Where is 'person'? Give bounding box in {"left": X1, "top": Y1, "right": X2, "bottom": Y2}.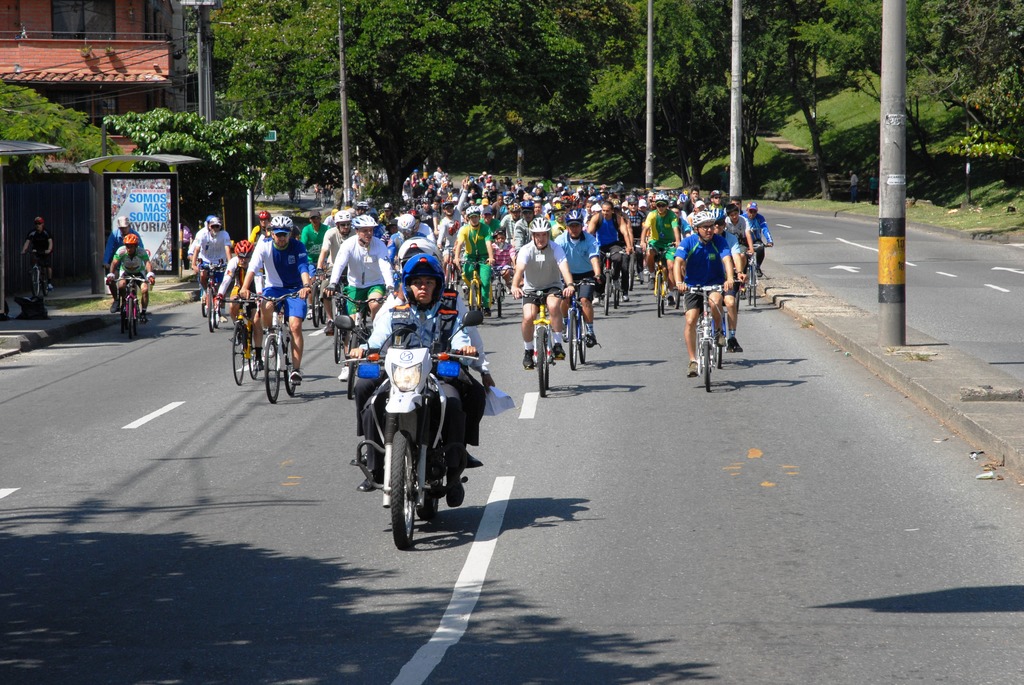
{"left": 15, "top": 213, "right": 56, "bottom": 292}.
